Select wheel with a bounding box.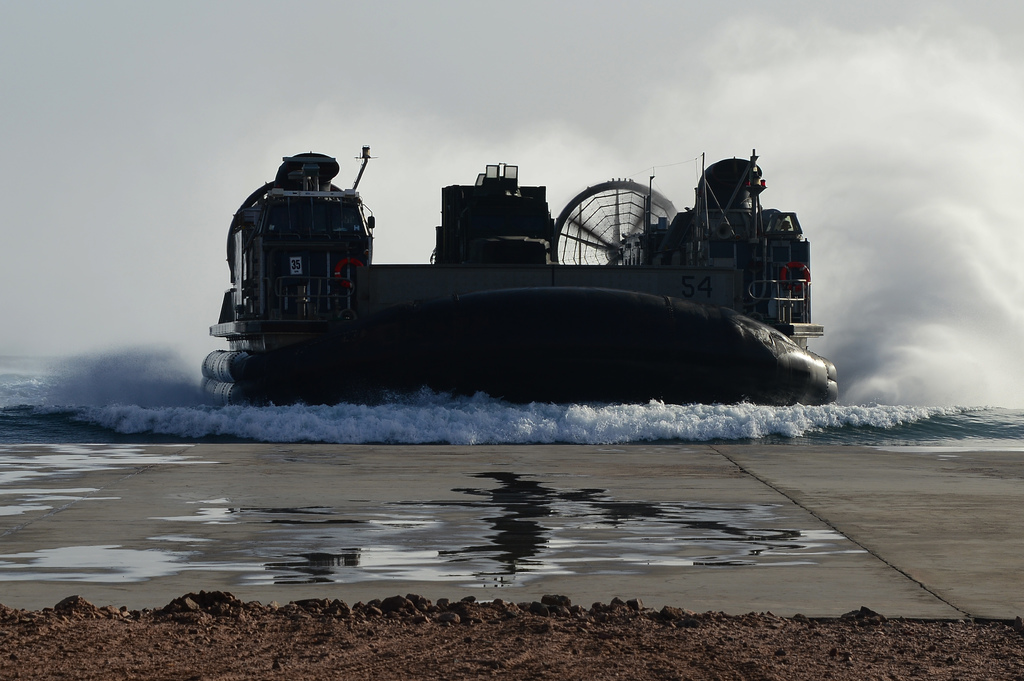
left=557, top=165, right=676, bottom=278.
